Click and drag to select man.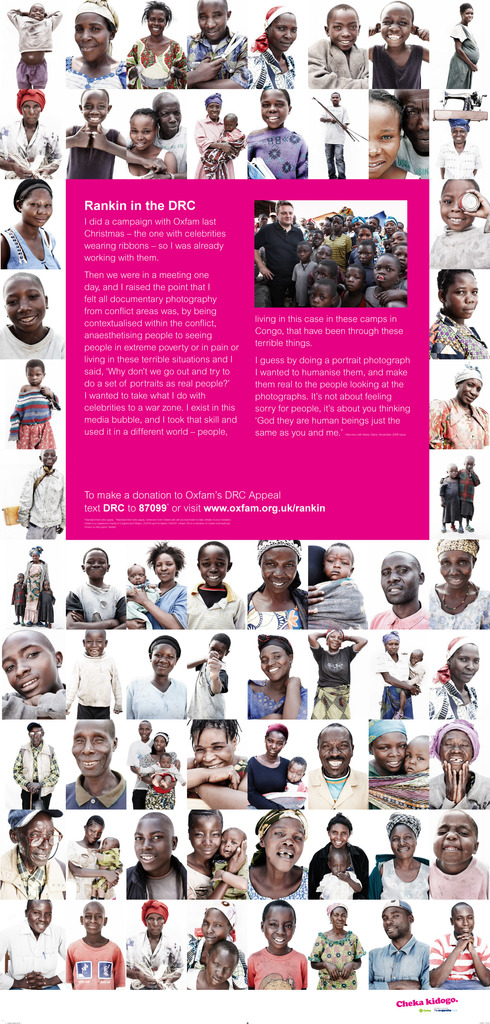
Selection: bbox(125, 811, 188, 897).
